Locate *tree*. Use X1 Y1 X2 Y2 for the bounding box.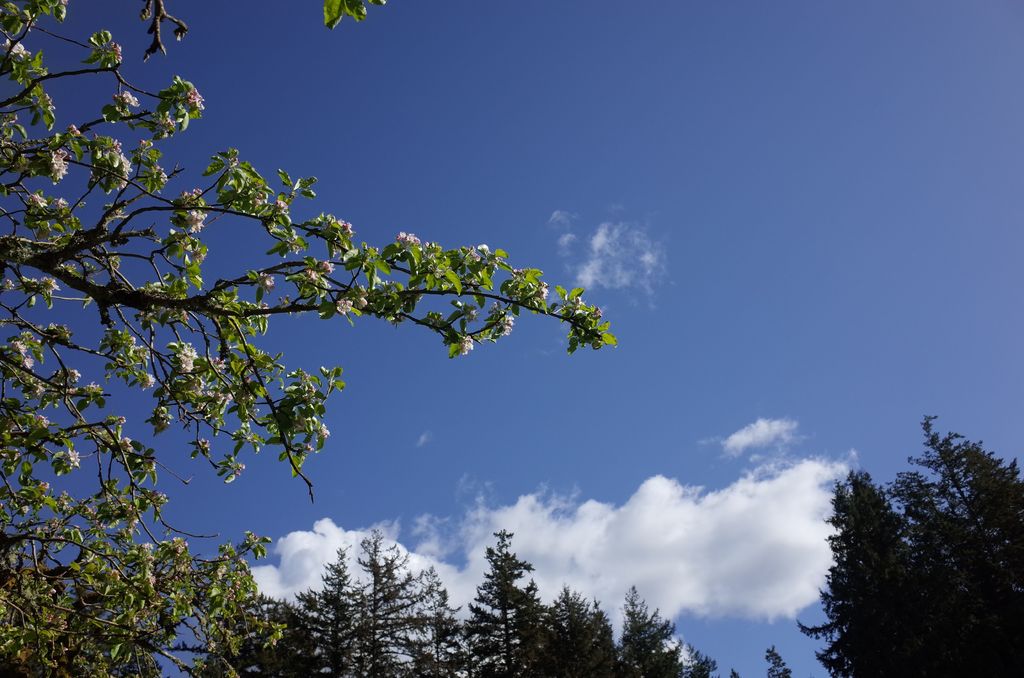
301 551 363 677.
